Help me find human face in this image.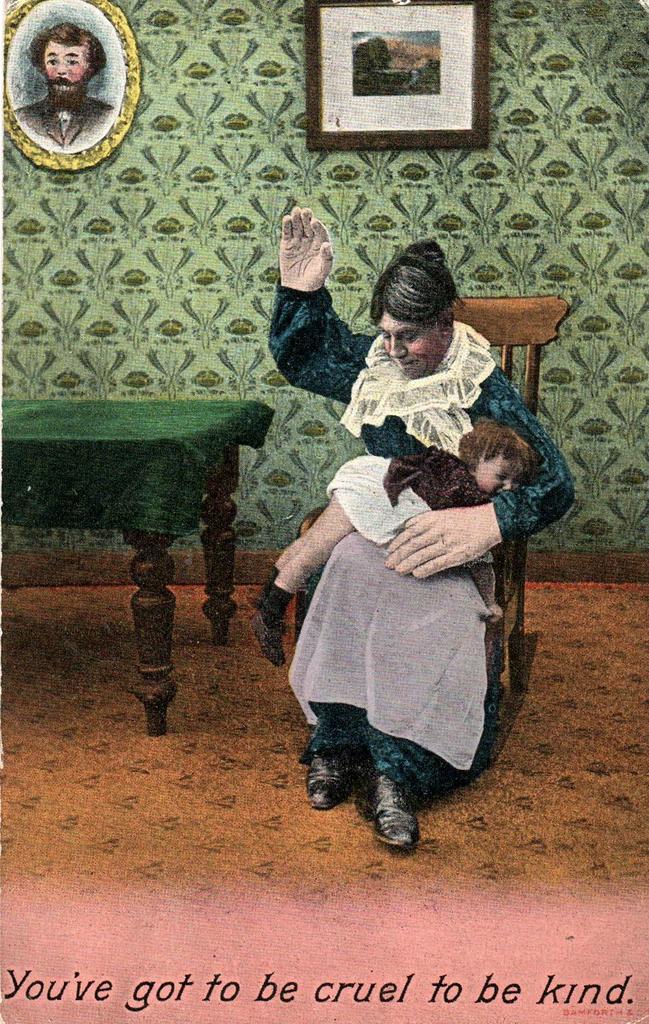
Found it: [45, 37, 89, 99].
